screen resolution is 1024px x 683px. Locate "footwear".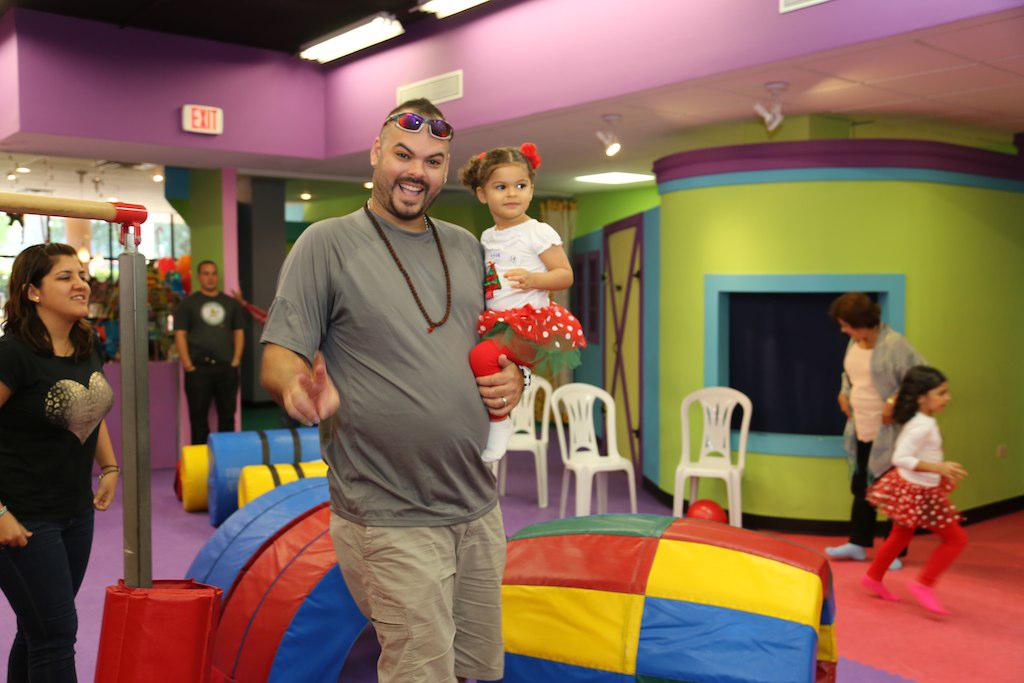
detection(886, 554, 903, 572).
